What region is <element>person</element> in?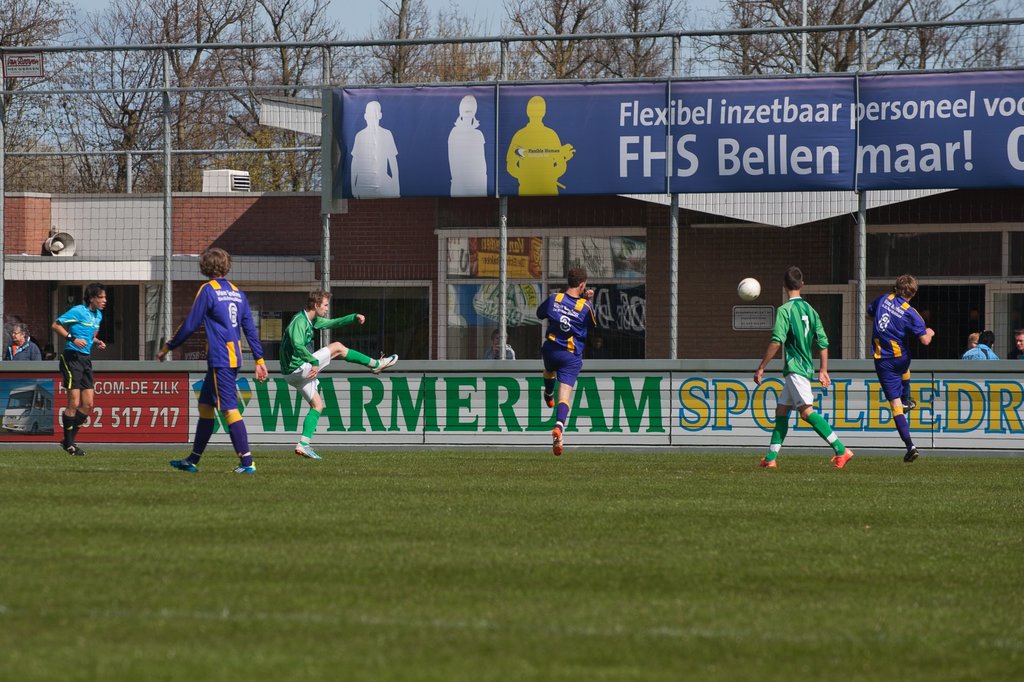
x1=0 y1=314 x2=45 y2=368.
